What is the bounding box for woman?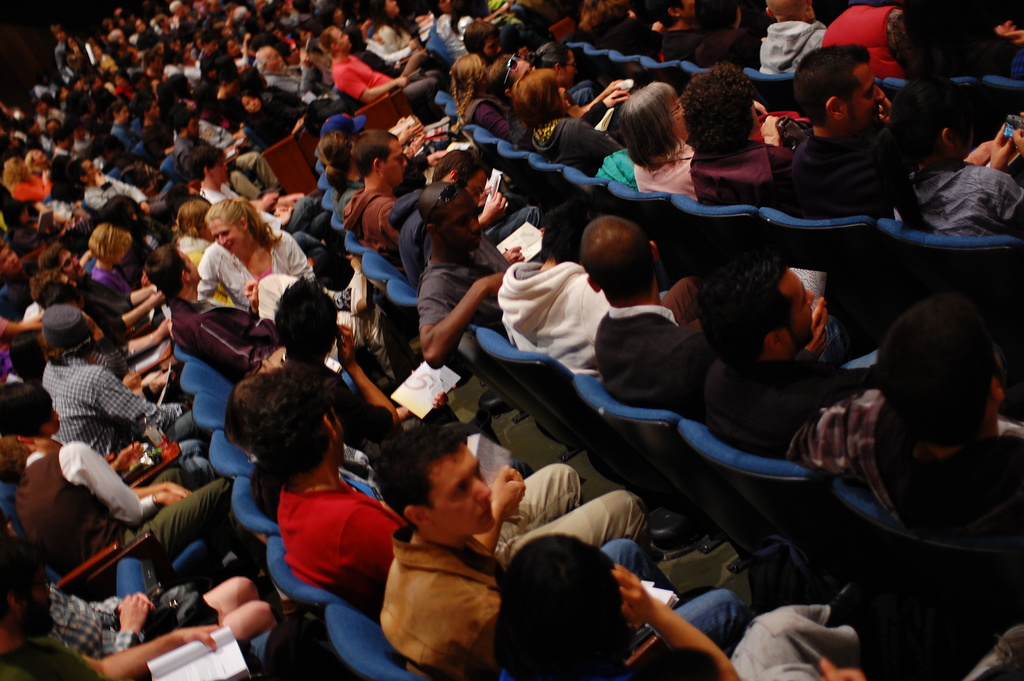
x1=54, y1=85, x2=70, y2=115.
